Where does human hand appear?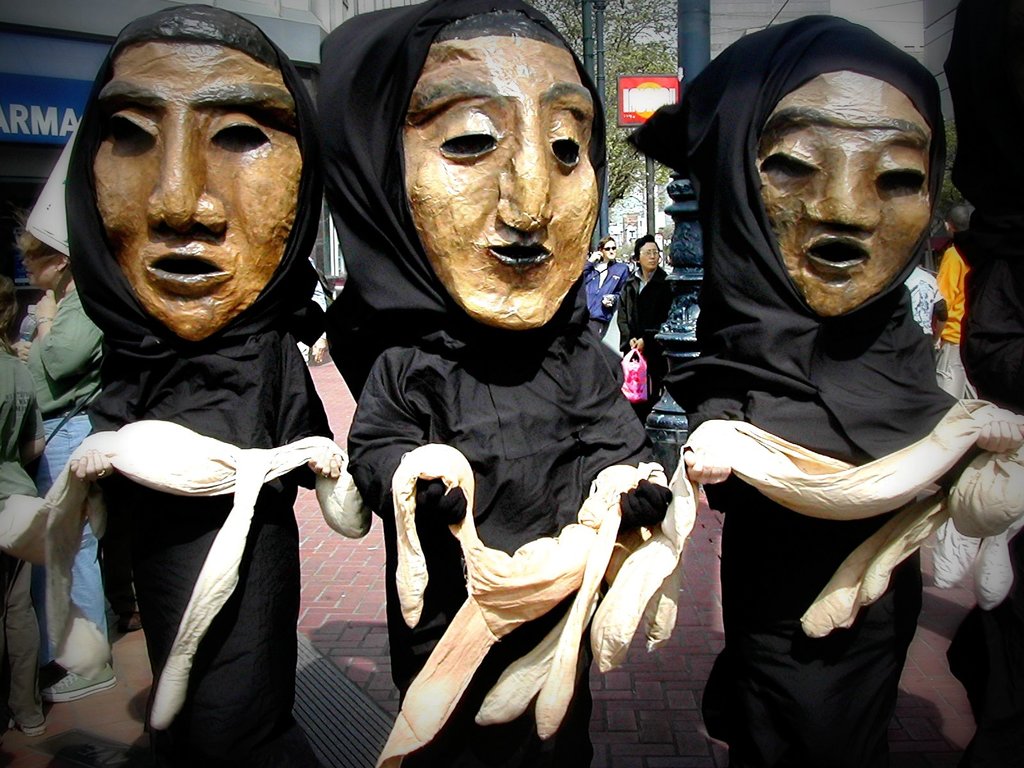
Appears at box=[616, 478, 673, 532].
